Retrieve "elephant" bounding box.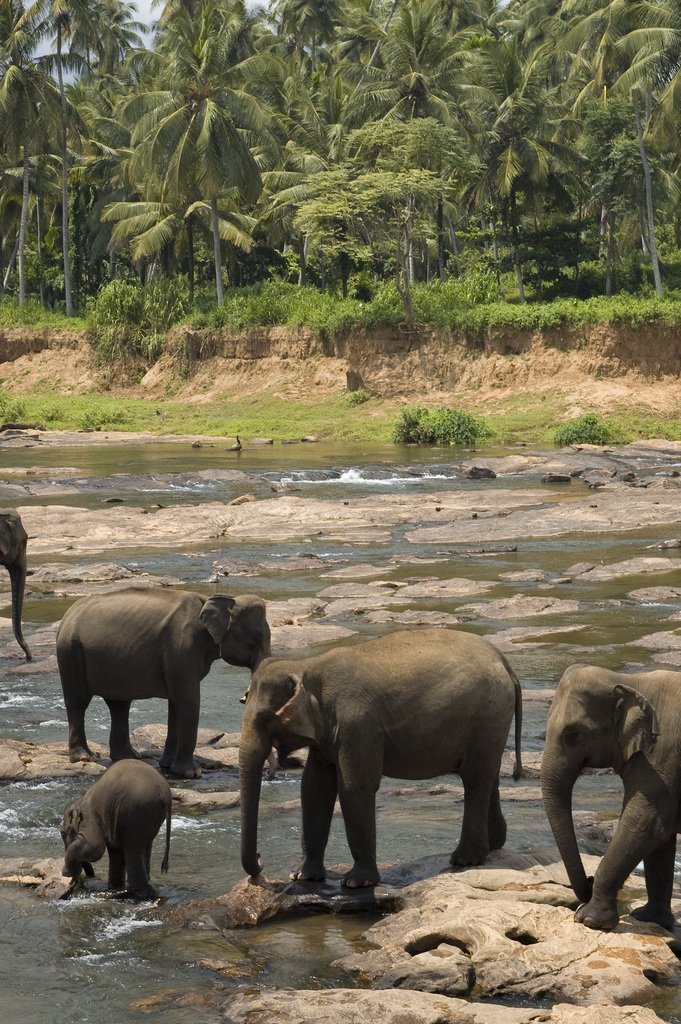
Bounding box: bbox(222, 617, 520, 935).
